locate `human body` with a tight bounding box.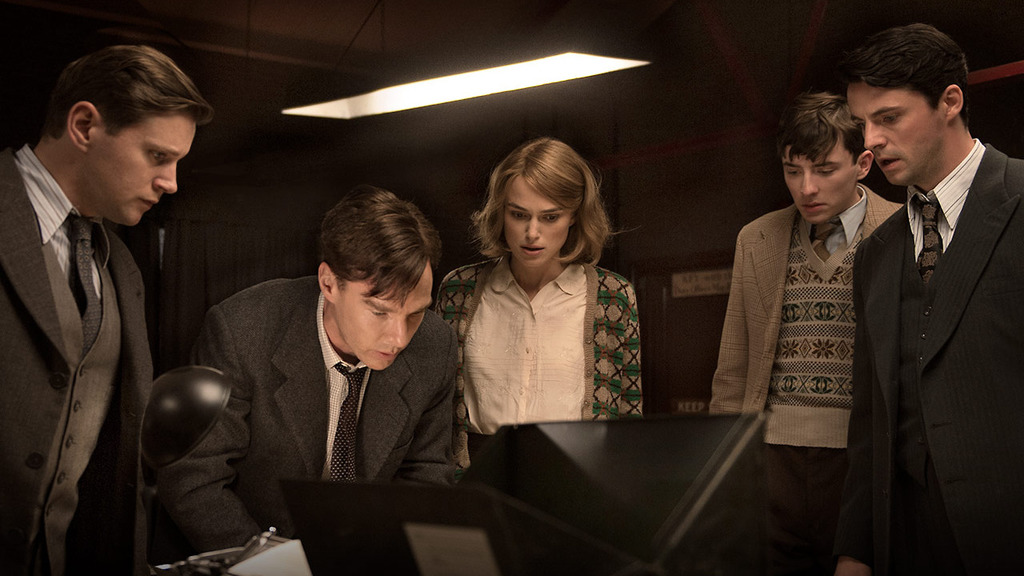
bbox=[710, 177, 906, 570].
